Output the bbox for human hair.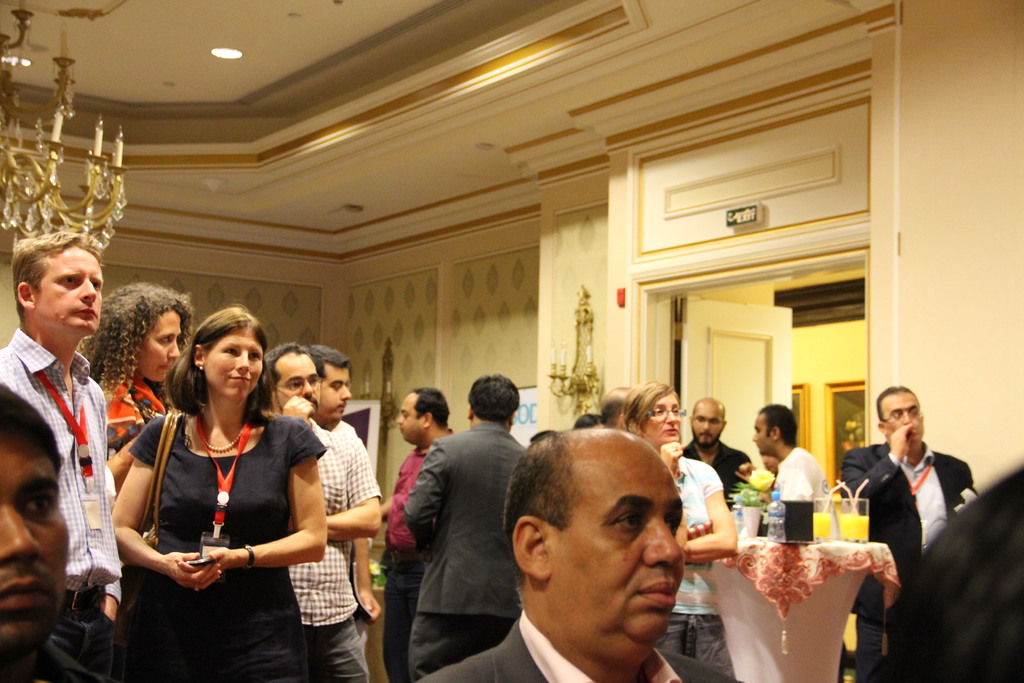
x1=8, y1=227, x2=102, y2=323.
